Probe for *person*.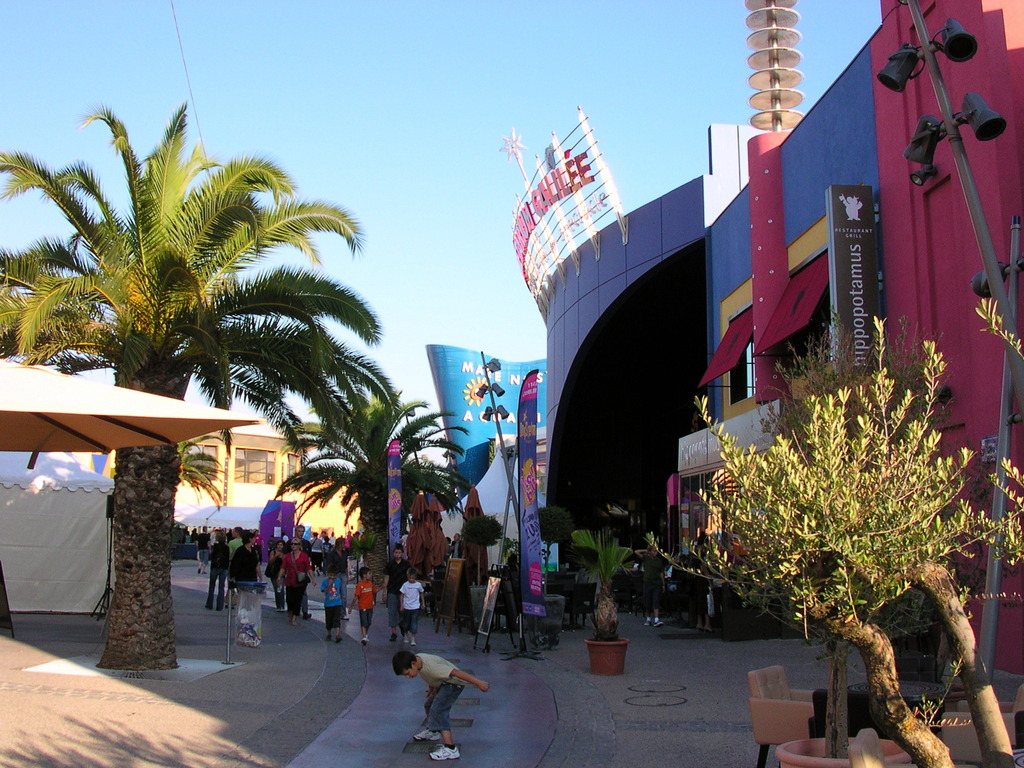
Probe result: 666, 558, 684, 579.
